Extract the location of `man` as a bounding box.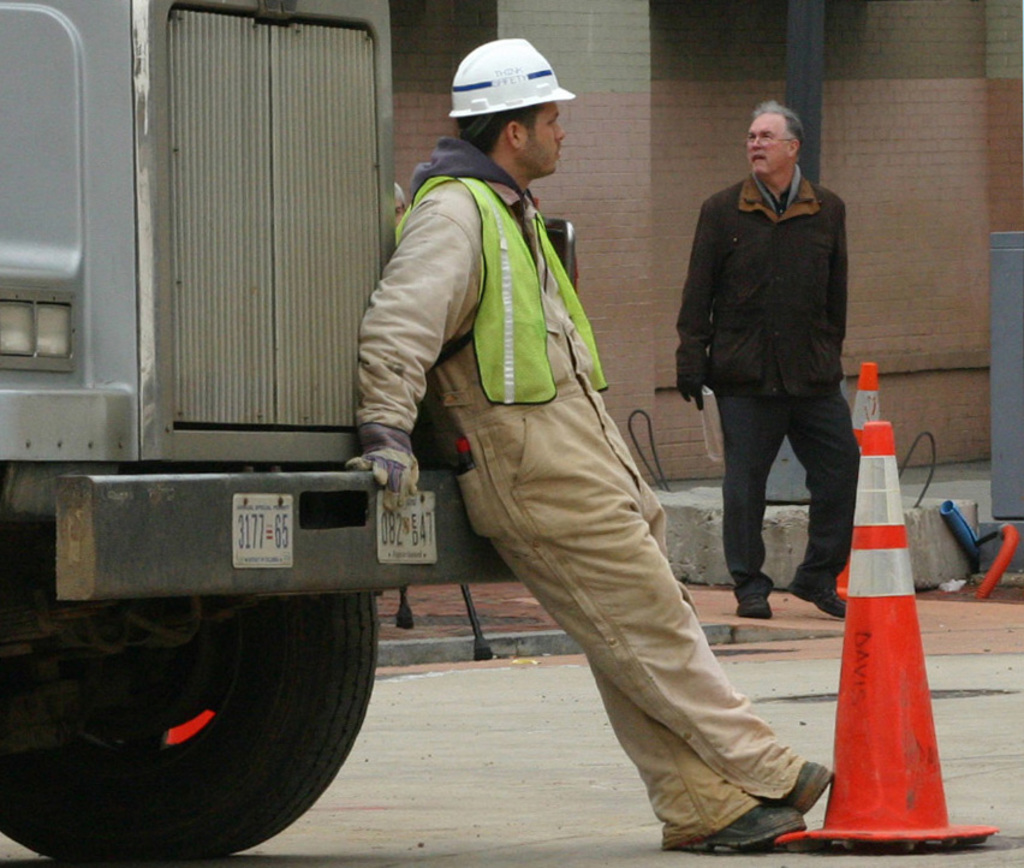
660:96:875:650.
